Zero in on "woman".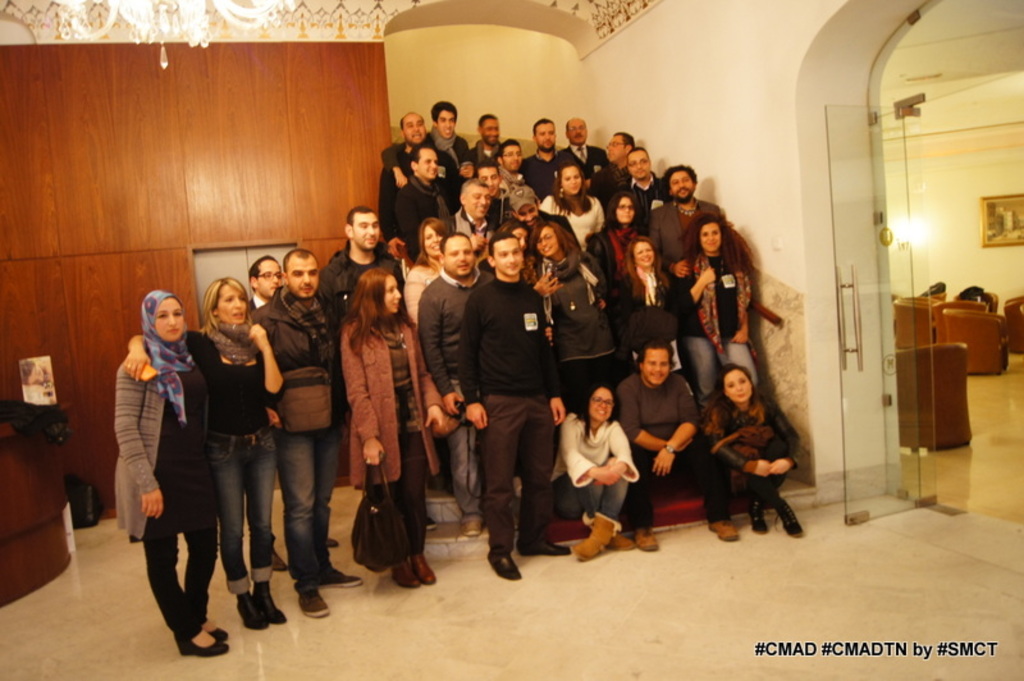
Zeroed in: (333,265,449,595).
